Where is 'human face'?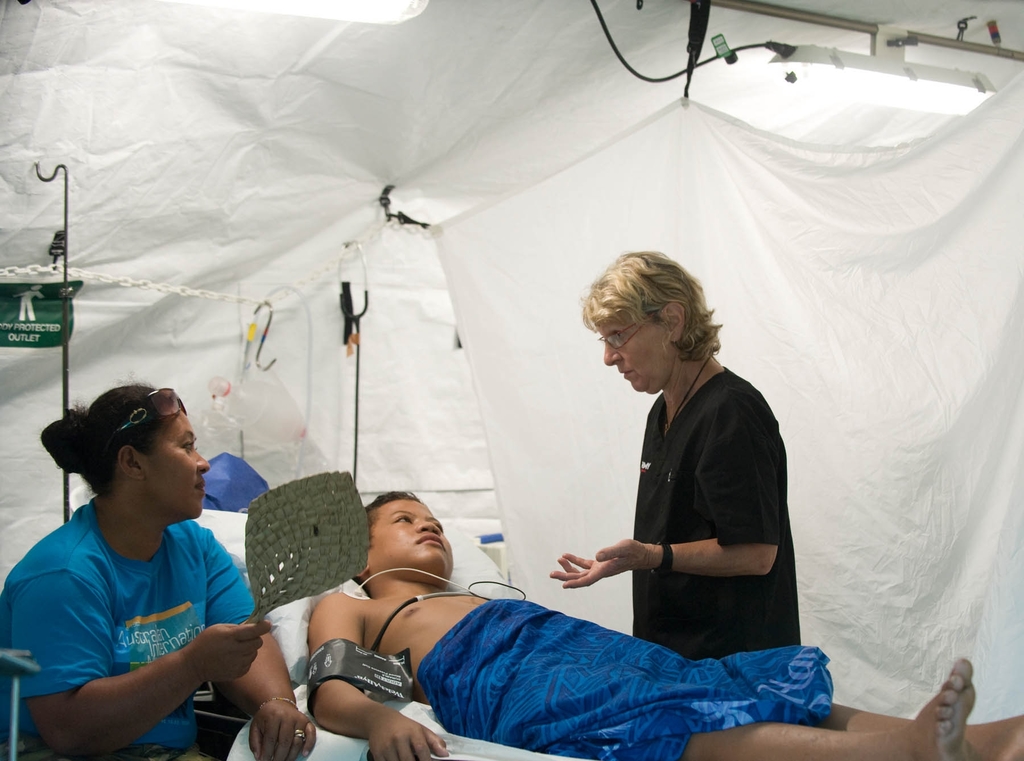
region(138, 405, 208, 519).
